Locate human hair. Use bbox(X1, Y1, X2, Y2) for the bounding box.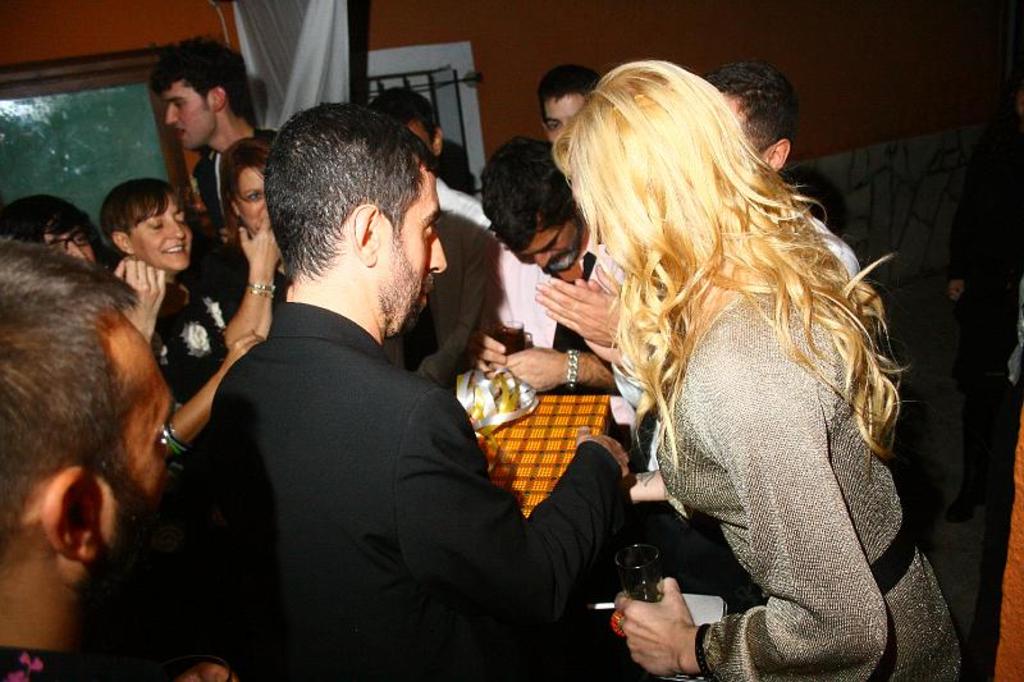
bbox(365, 87, 439, 139).
